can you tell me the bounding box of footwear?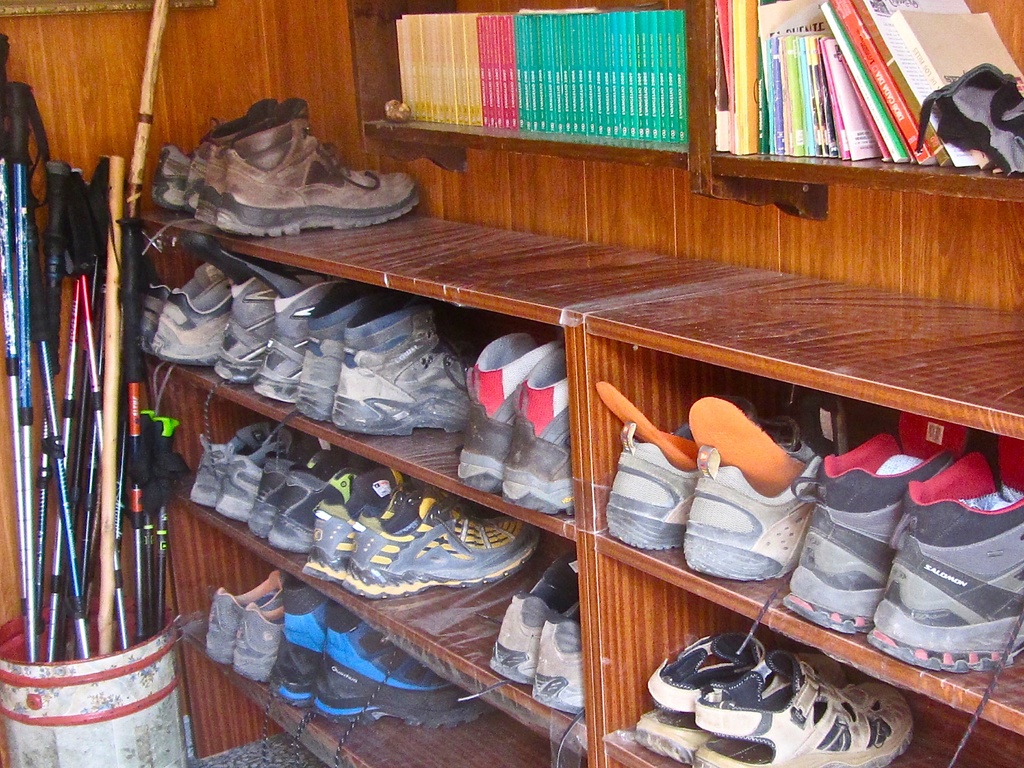
606/420/703/549.
